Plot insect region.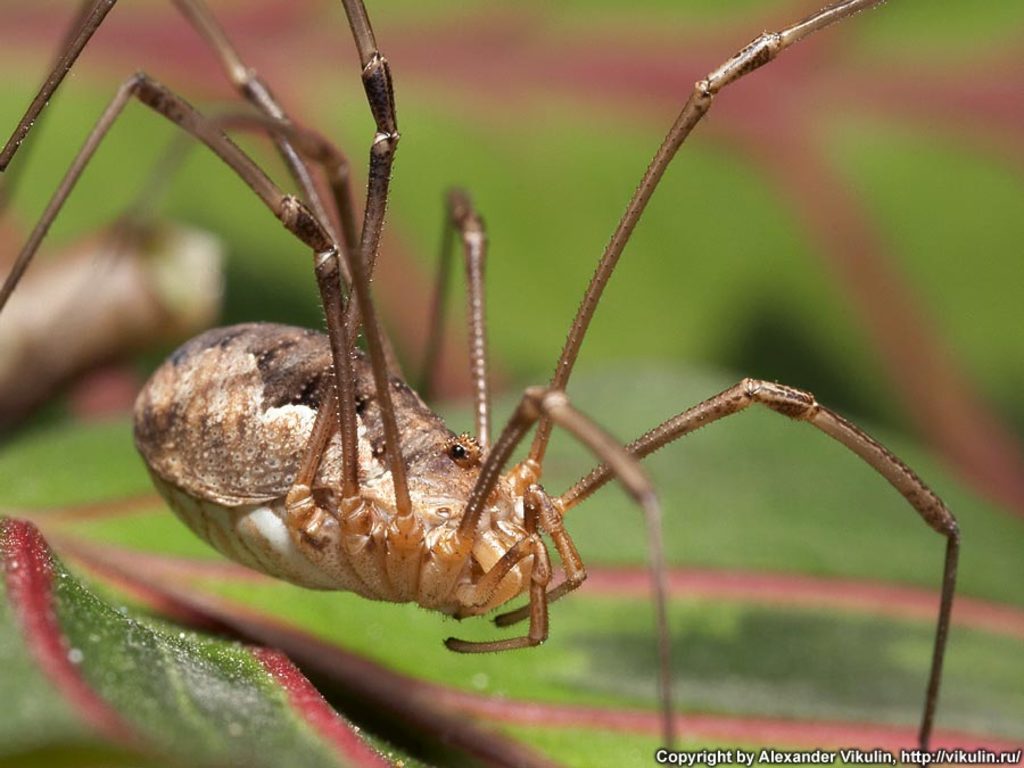
Plotted at (0,0,967,767).
